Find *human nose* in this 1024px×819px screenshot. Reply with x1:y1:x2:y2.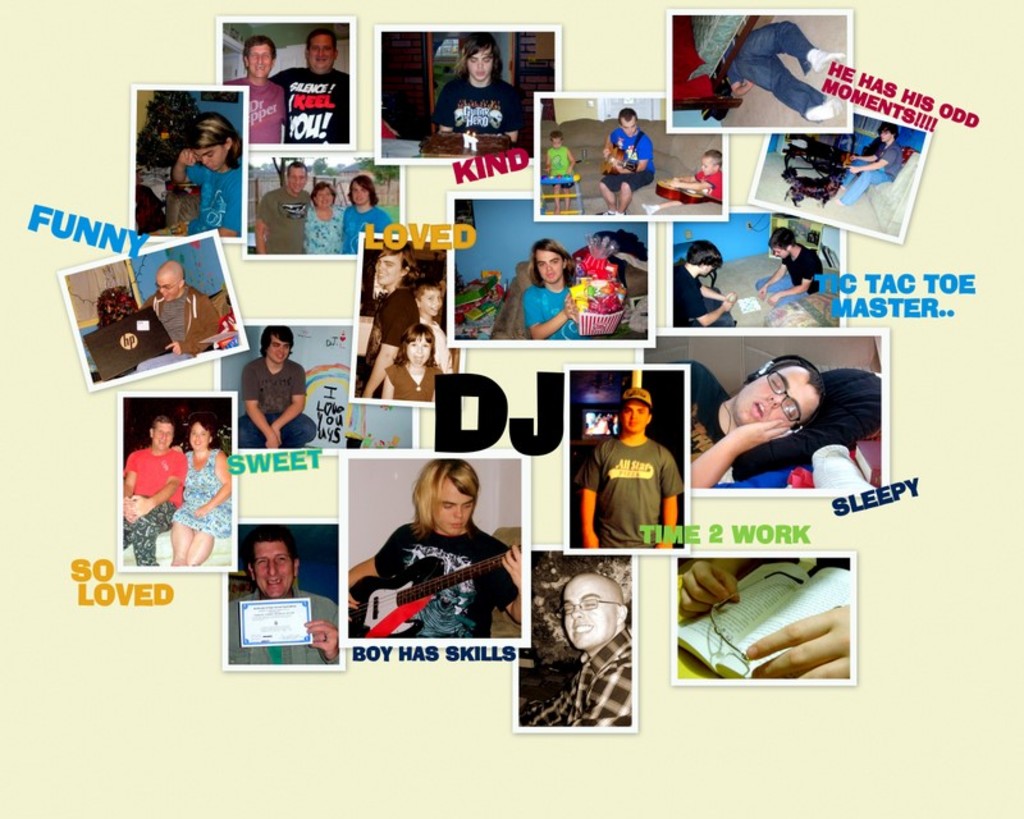
476:58:485:69.
